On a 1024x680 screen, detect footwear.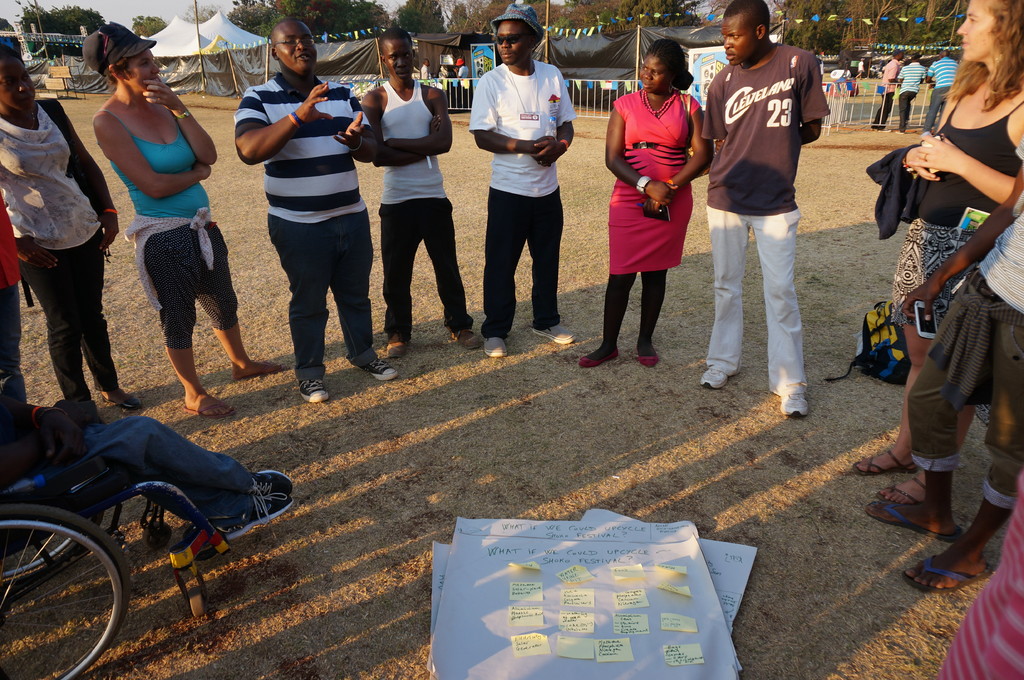
[left=385, top=332, right=410, bottom=357].
